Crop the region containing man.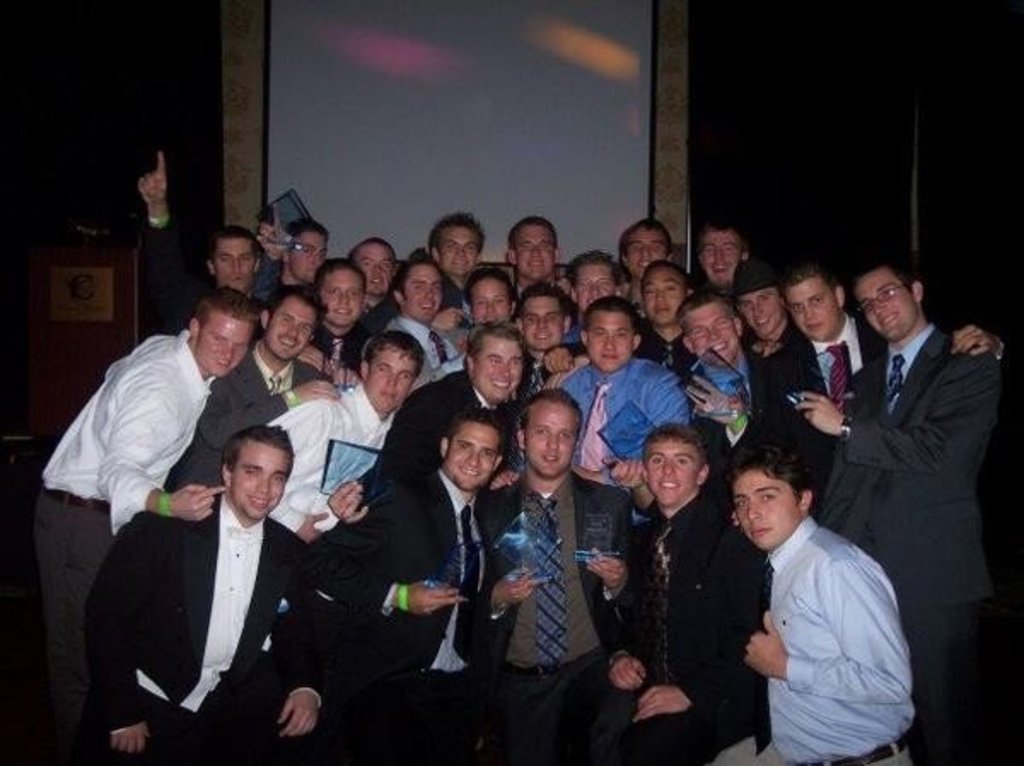
Crop region: (left=36, top=287, right=256, bottom=734).
